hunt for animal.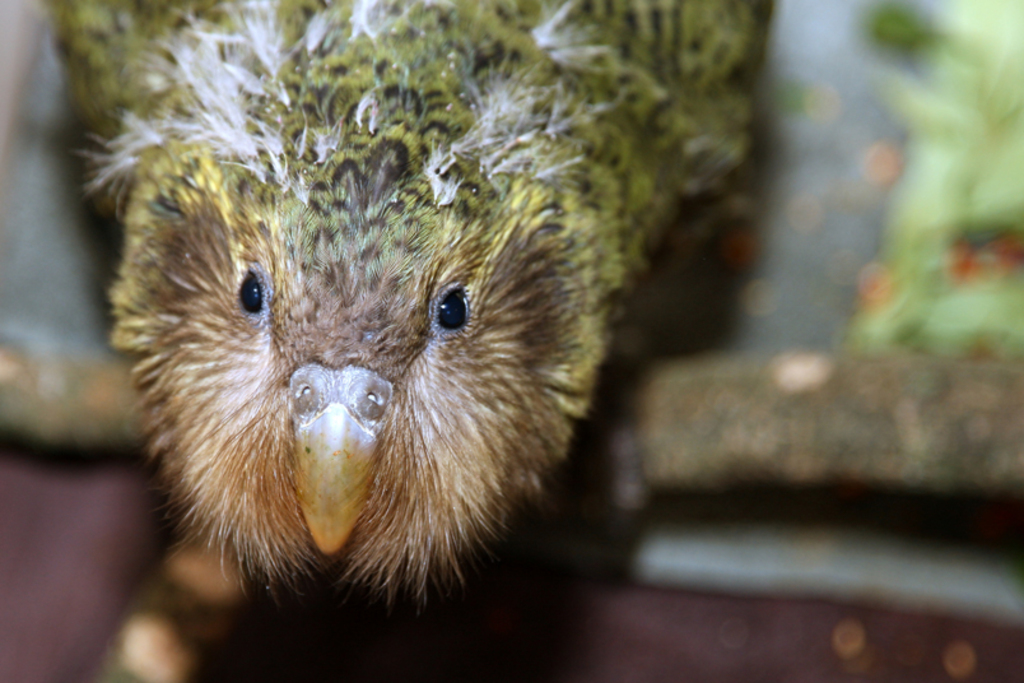
Hunted down at 47,0,781,589.
